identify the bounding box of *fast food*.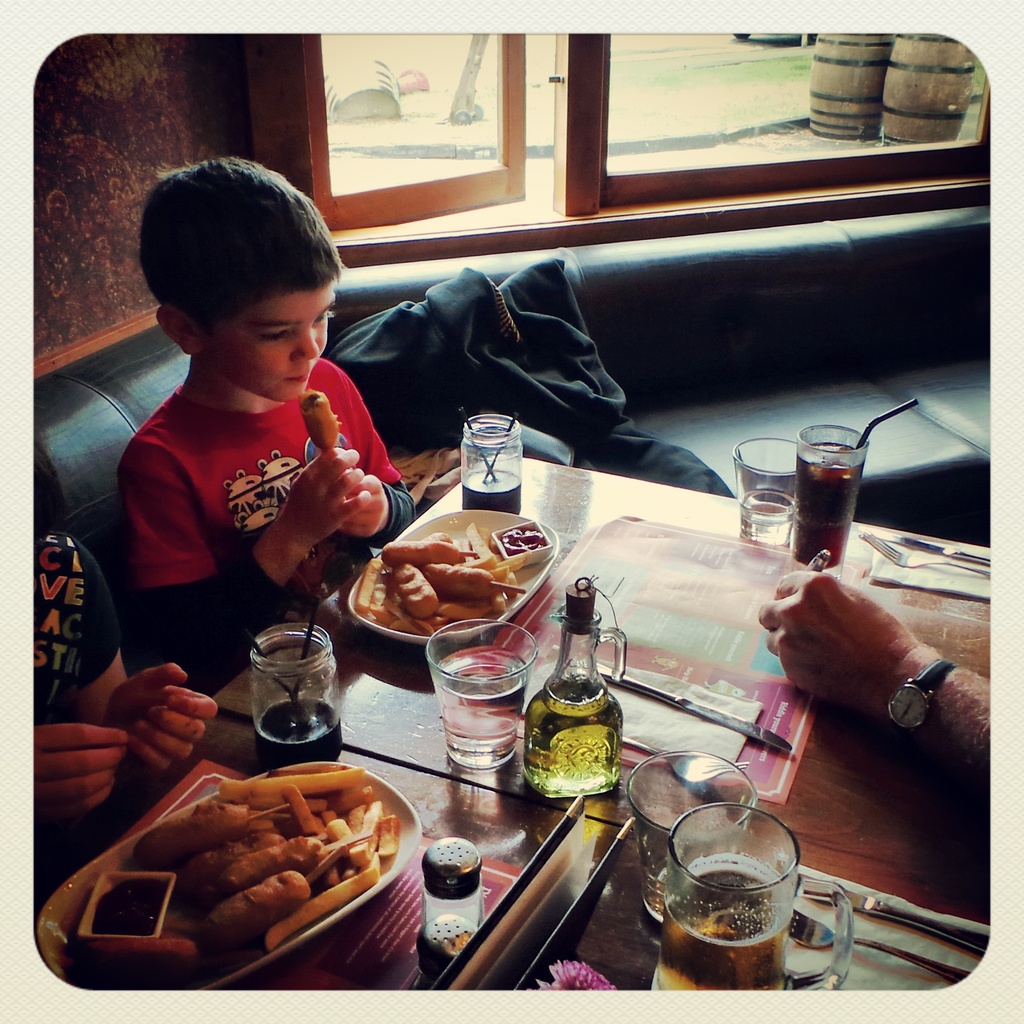
[277,783,316,841].
